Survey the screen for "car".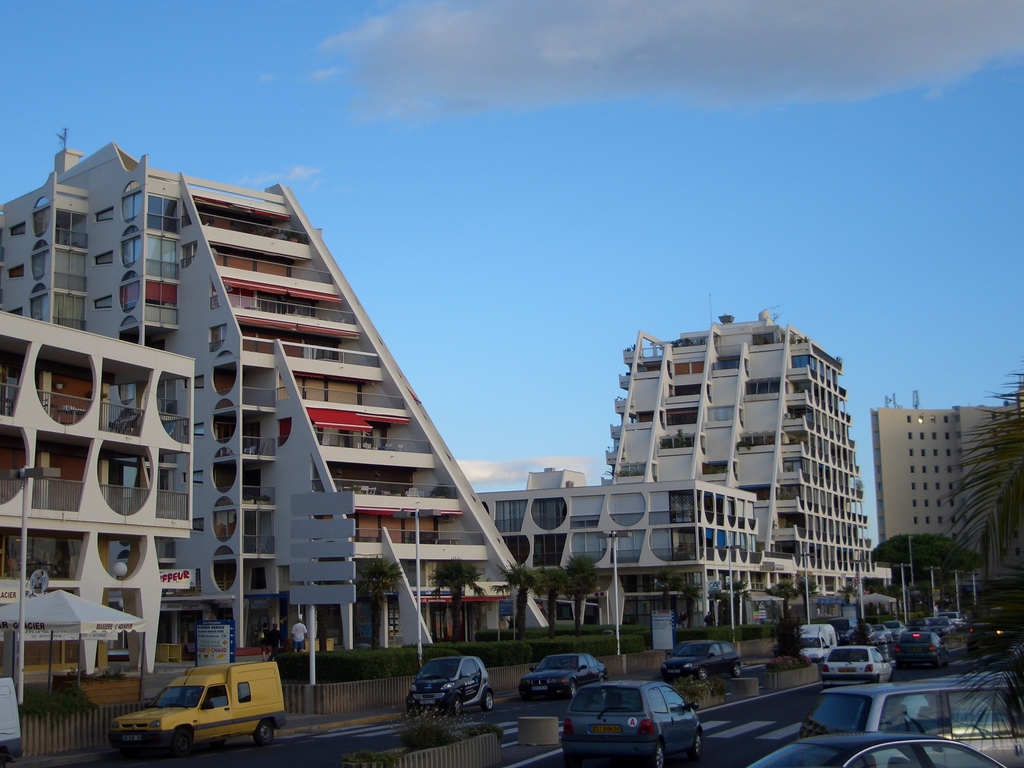
Survey found: [x1=657, y1=640, x2=742, y2=680].
